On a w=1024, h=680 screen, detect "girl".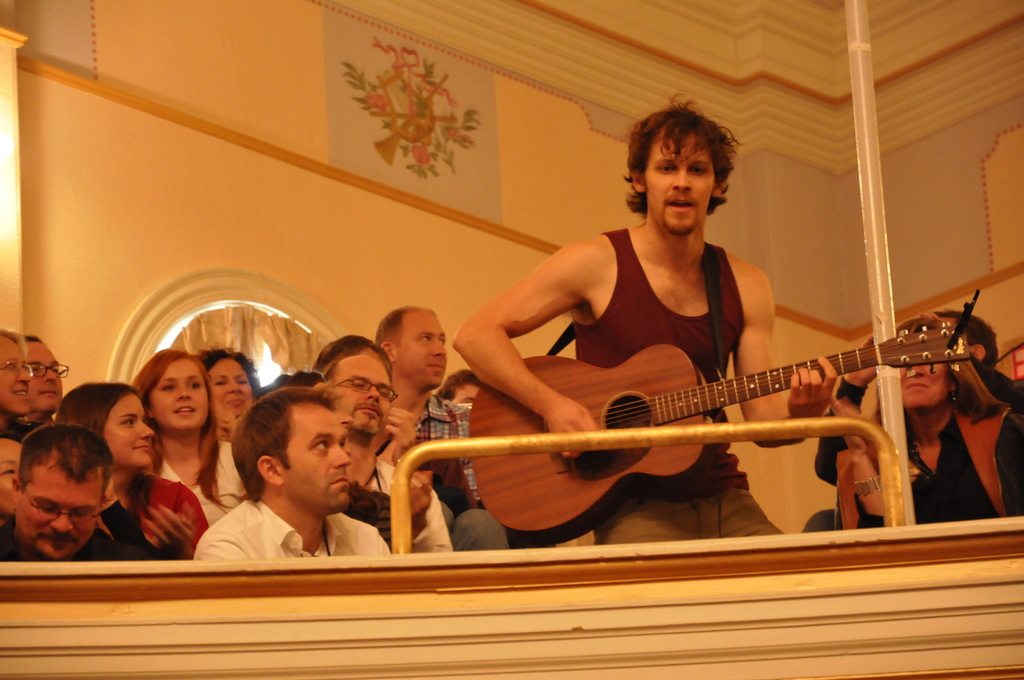
(left=48, top=377, right=204, bottom=556).
